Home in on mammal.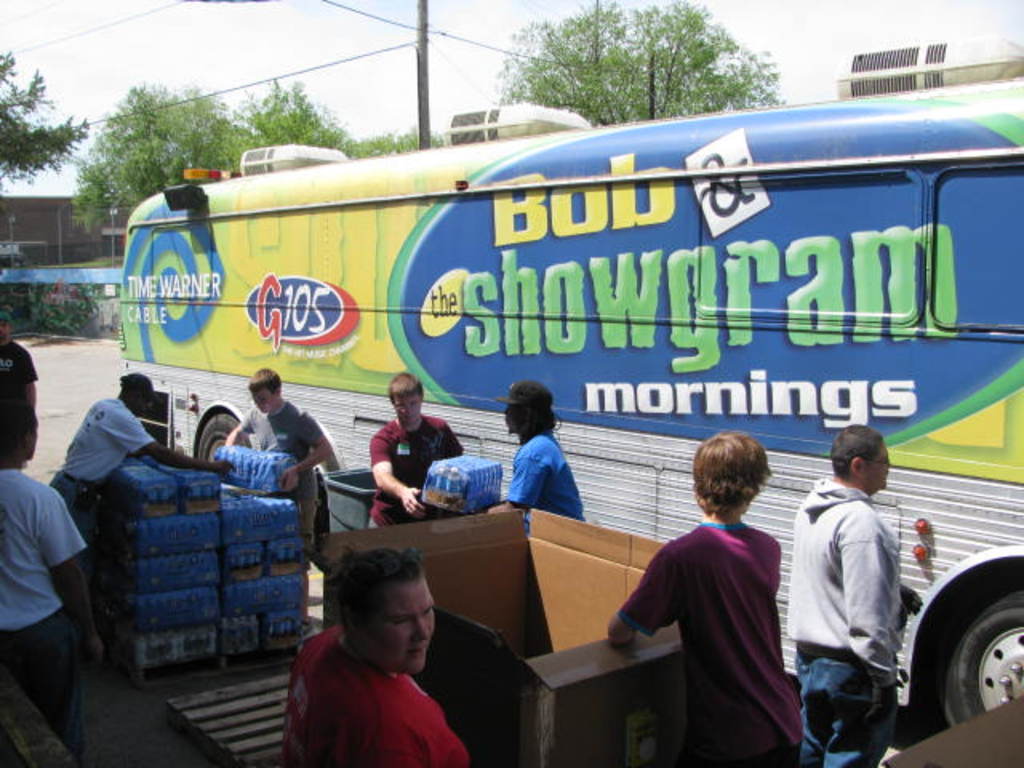
Homed in at <box>365,374,470,531</box>.
